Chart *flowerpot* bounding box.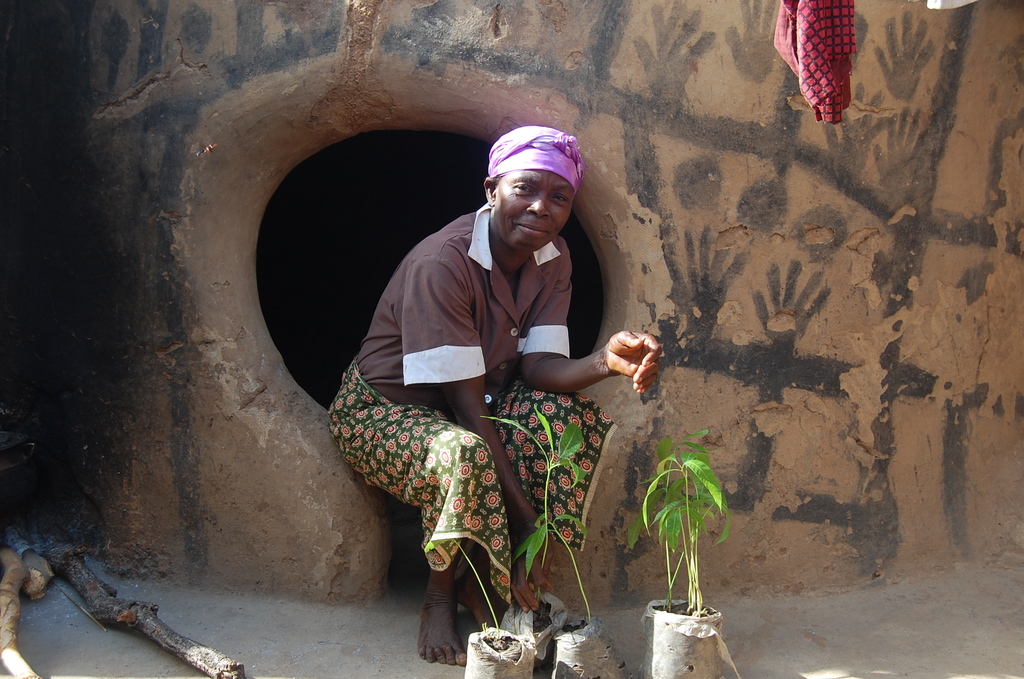
Charted: 644/590/724/678.
